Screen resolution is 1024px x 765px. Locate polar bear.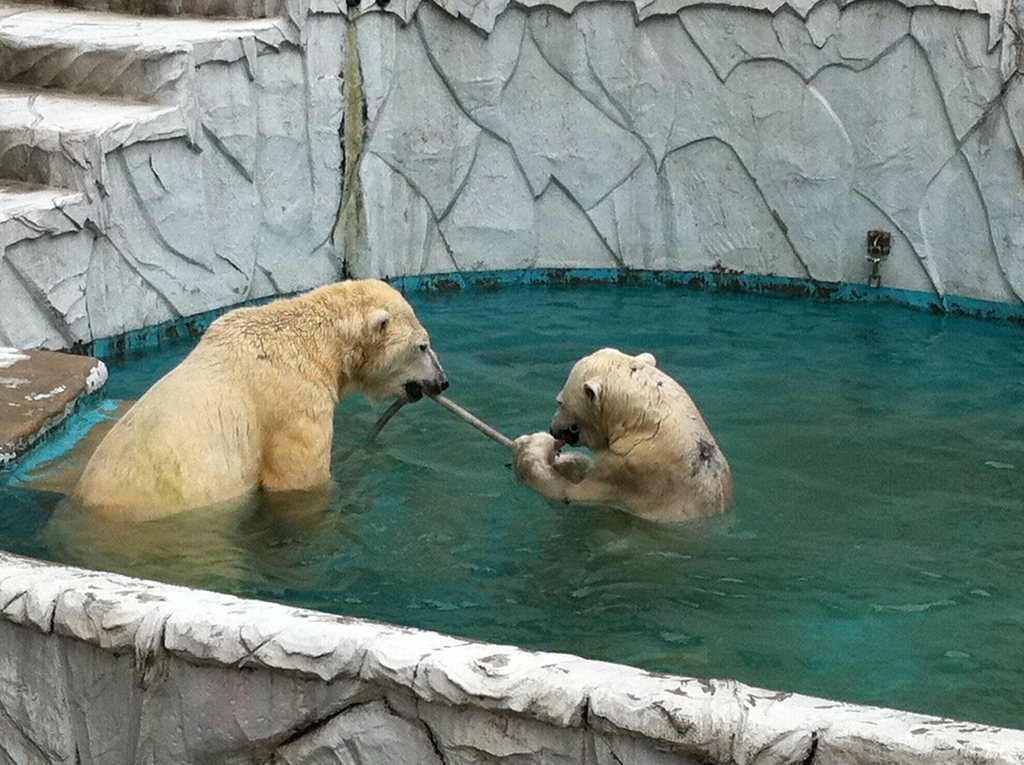
rect(510, 344, 737, 525).
